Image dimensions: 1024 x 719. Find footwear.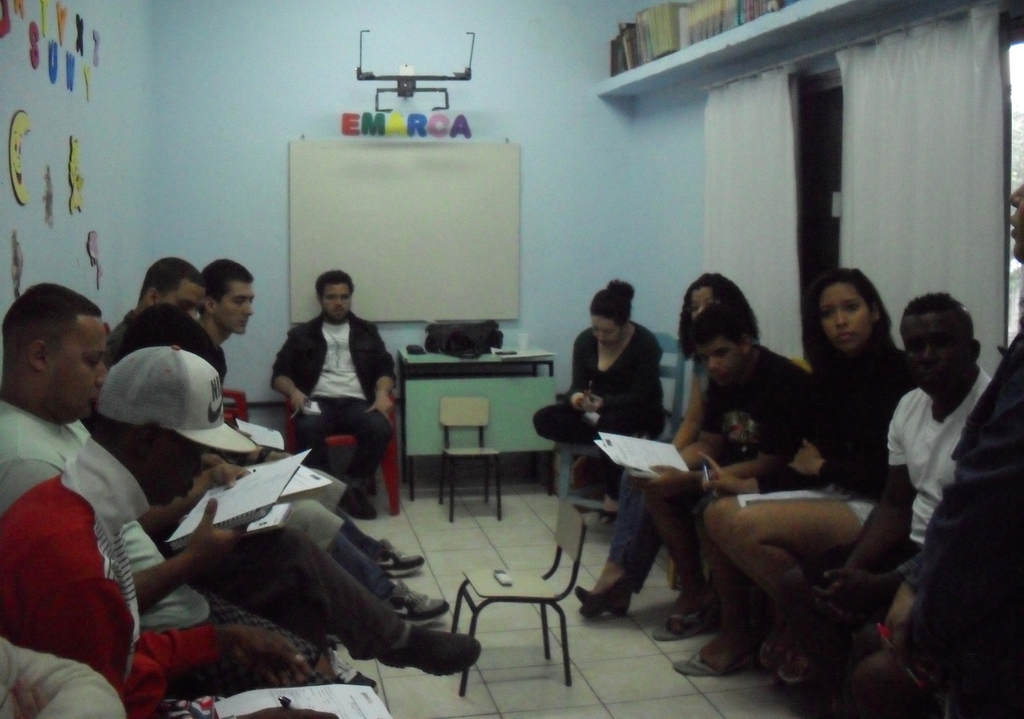
<region>670, 636, 745, 677</region>.
